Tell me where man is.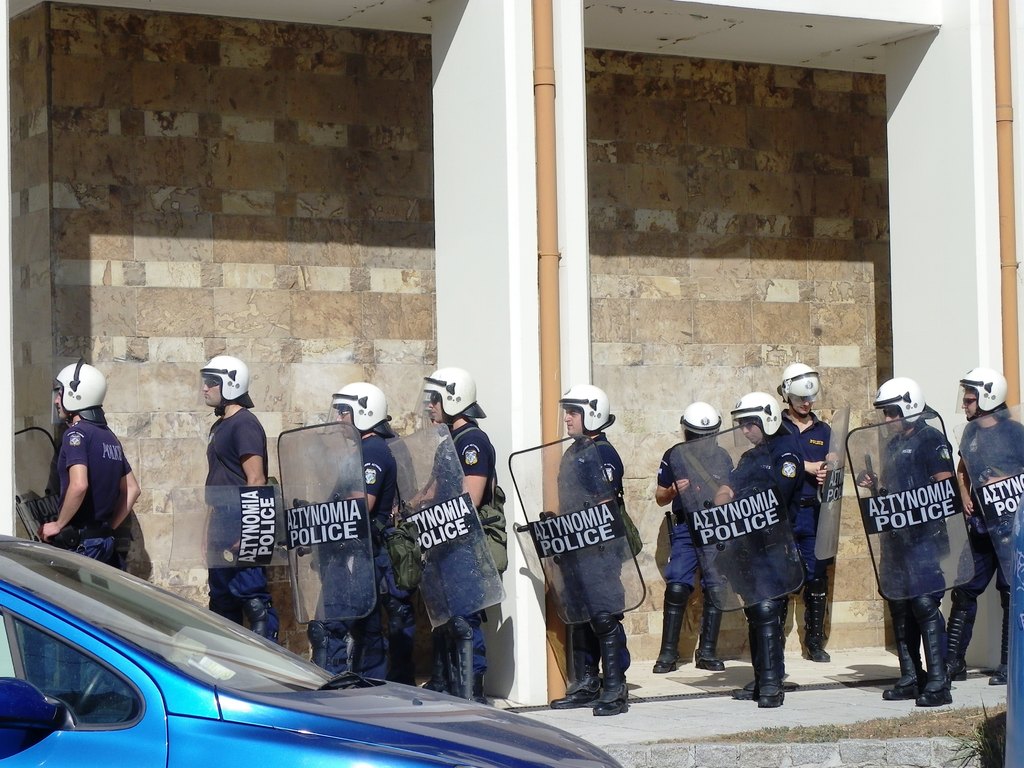
man is at (x1=290, y1=378, x2=406, y2=683).
